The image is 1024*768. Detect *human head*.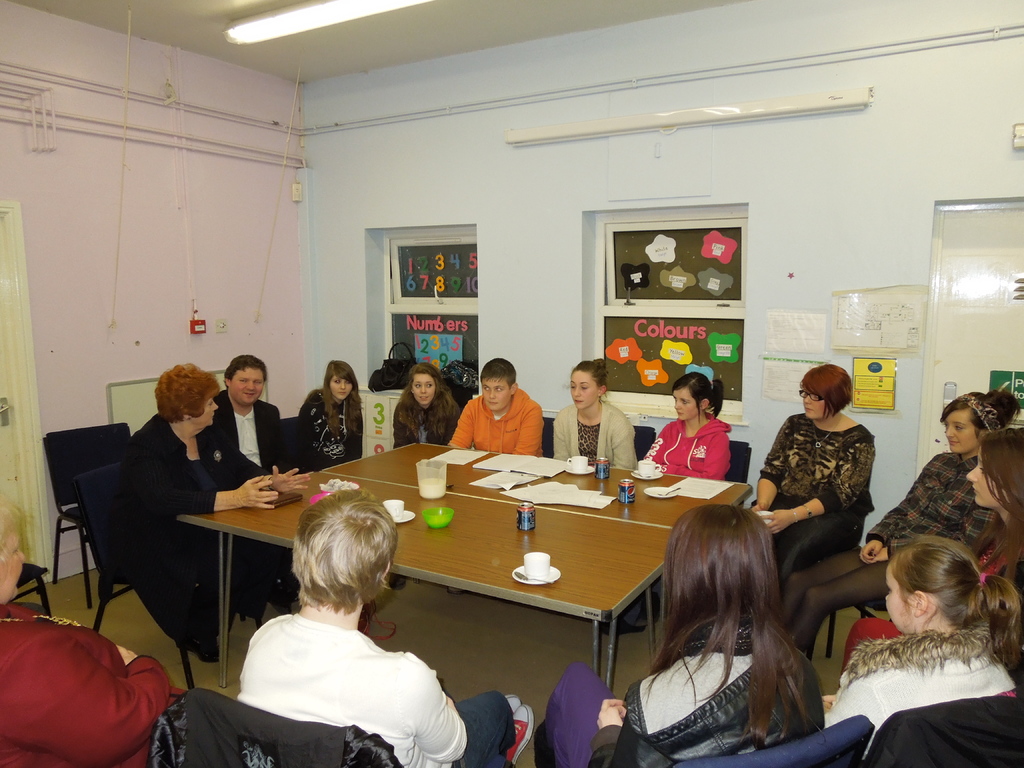
Detection: {"x1": 671, "y1": 364, "x2": 721, "y2": 422}.
